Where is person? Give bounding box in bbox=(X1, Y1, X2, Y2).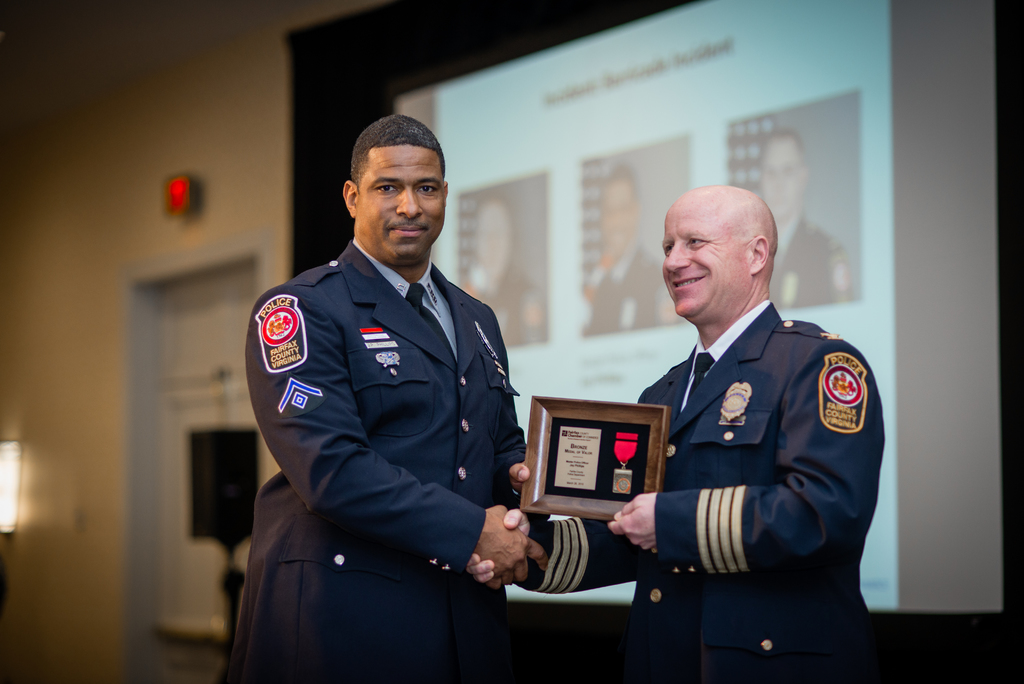
bbox=(580, 168, 673, 331).
